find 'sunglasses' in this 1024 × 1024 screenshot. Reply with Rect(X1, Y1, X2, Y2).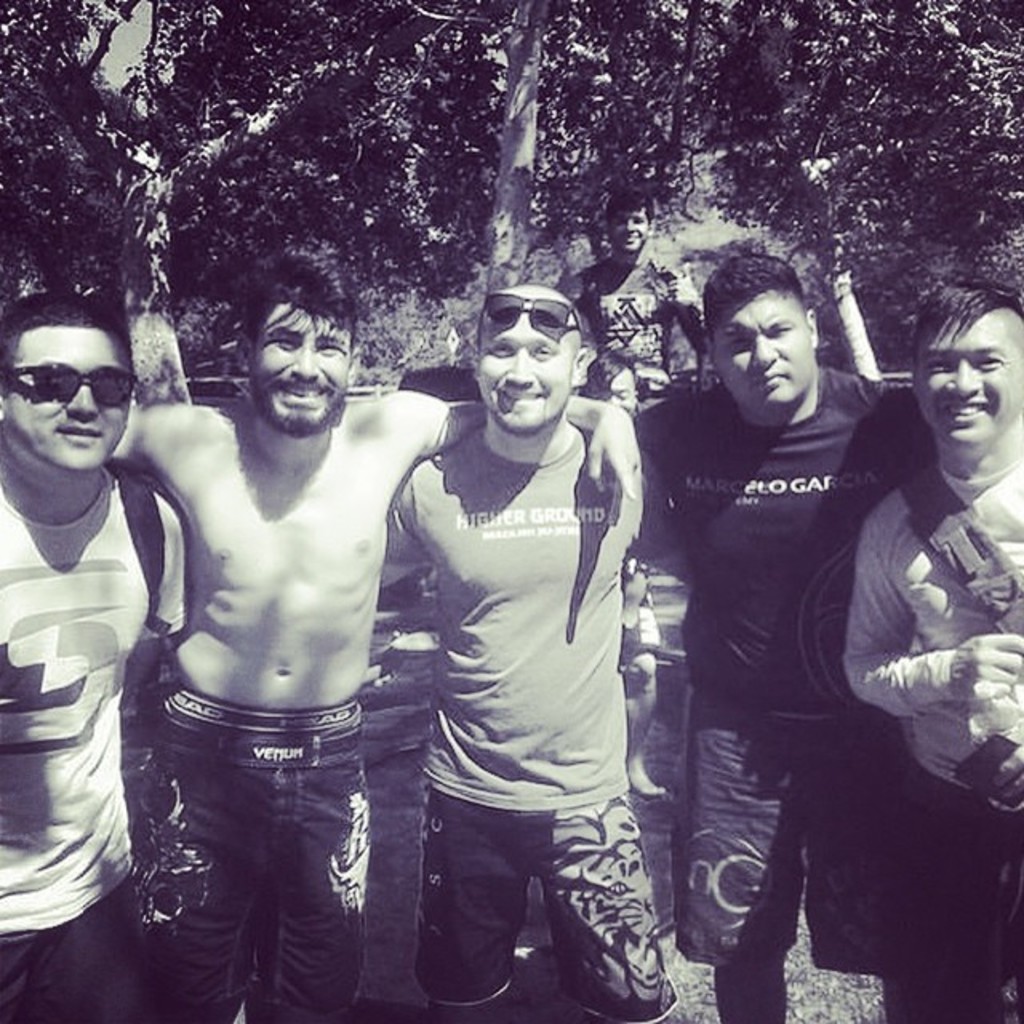
Rect(0, 363, 134, 406).
